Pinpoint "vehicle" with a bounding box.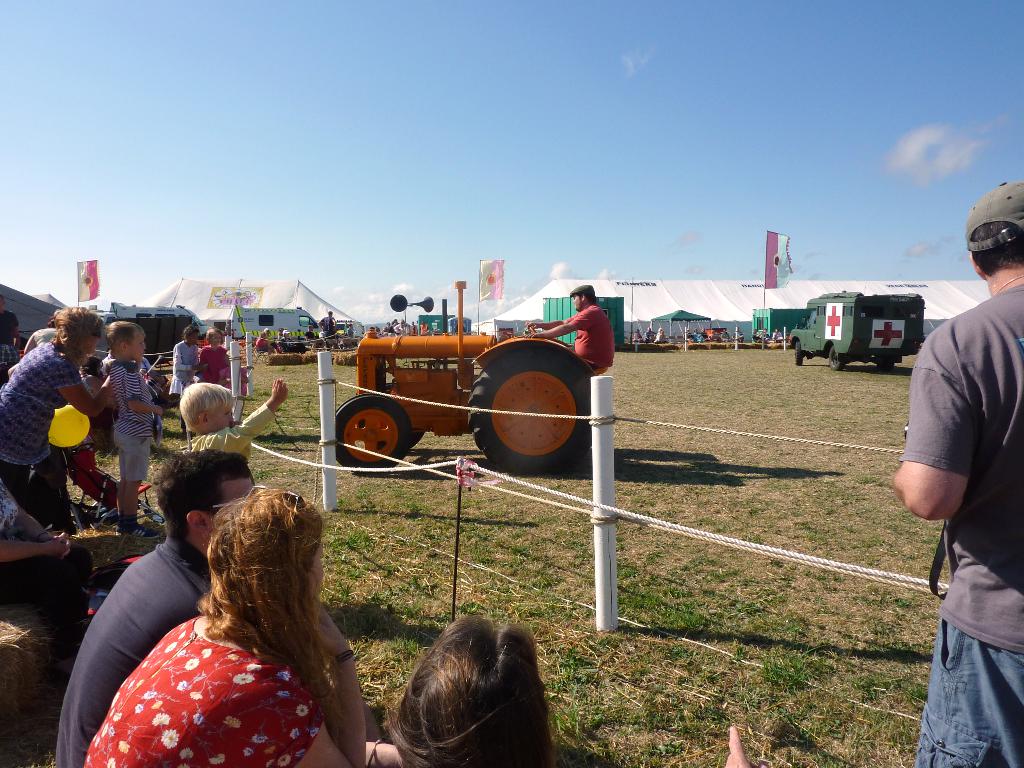
204/318/230/337.
